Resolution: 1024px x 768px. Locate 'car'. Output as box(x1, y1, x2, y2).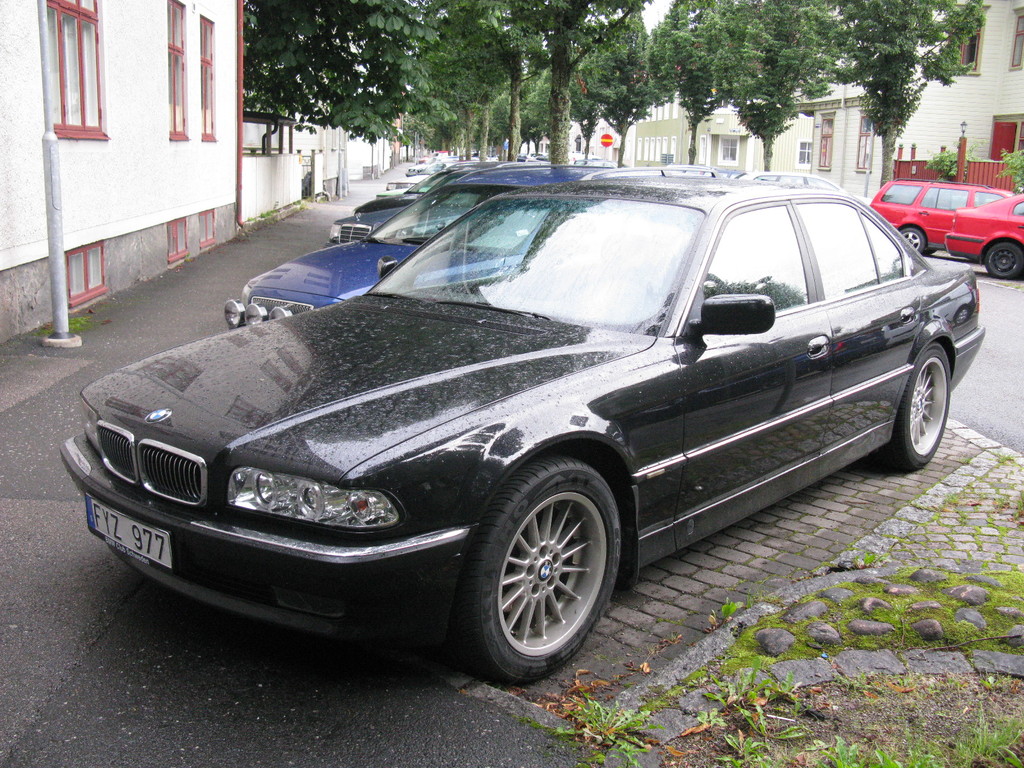
box(868, 176, 1016, 255).
